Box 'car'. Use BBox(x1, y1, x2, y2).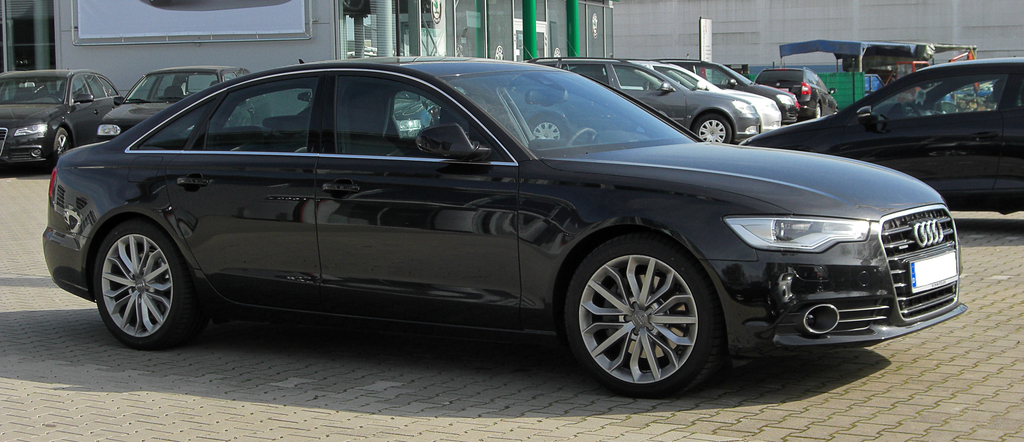
BBox(656, 59, 796, 123).
